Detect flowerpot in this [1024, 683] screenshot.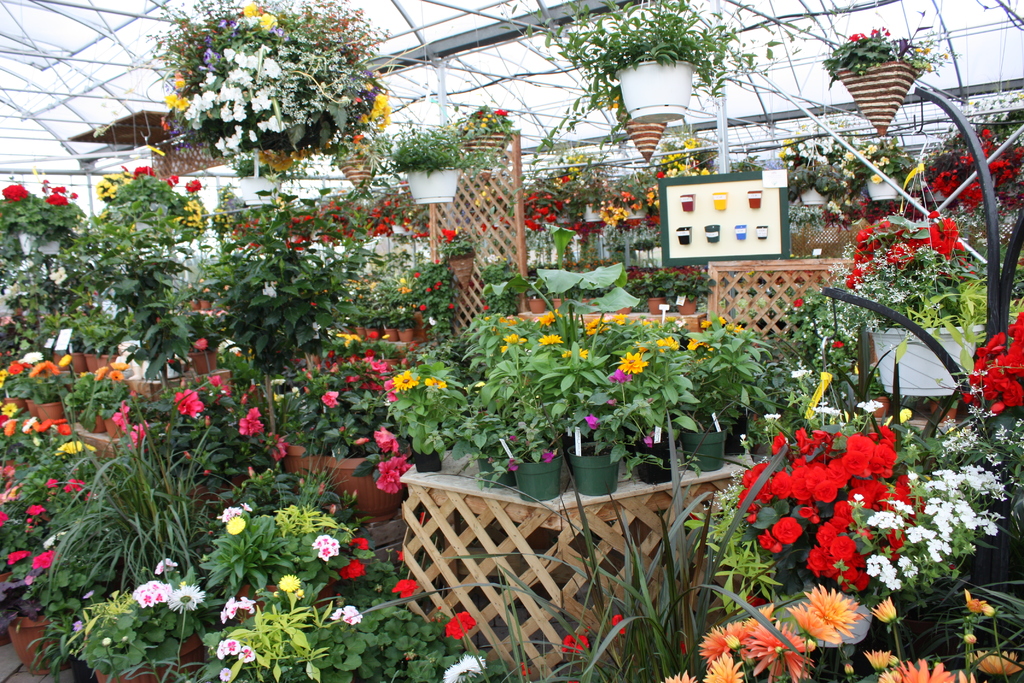
Detection: <box>514,451,561,501</box>.
